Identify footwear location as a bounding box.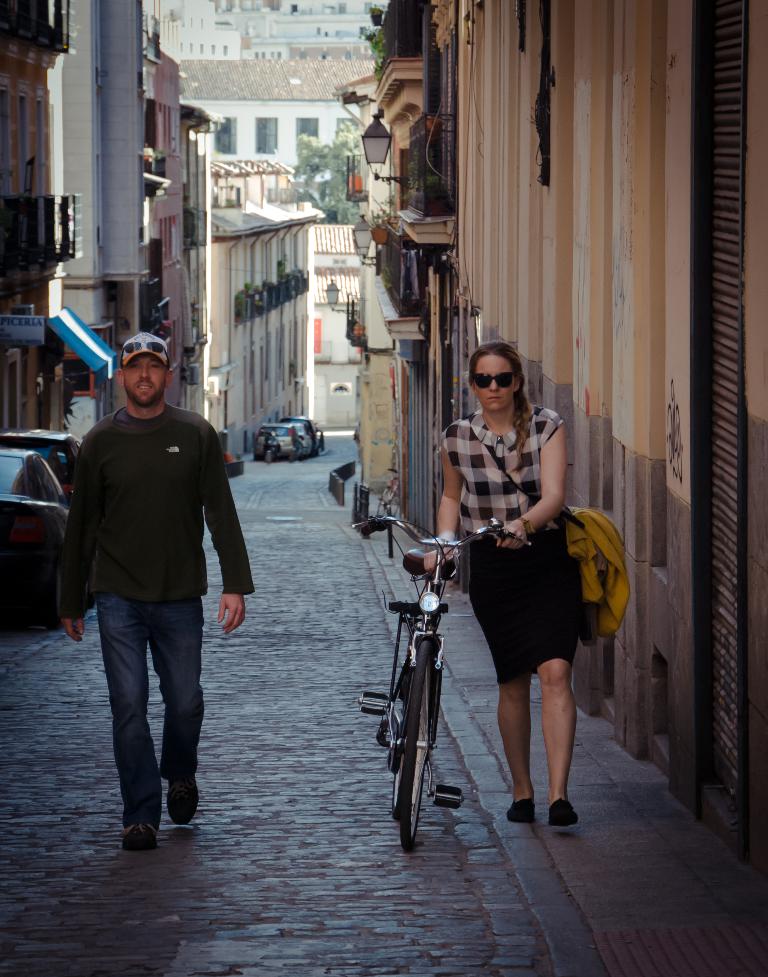
121,812,160,854.
